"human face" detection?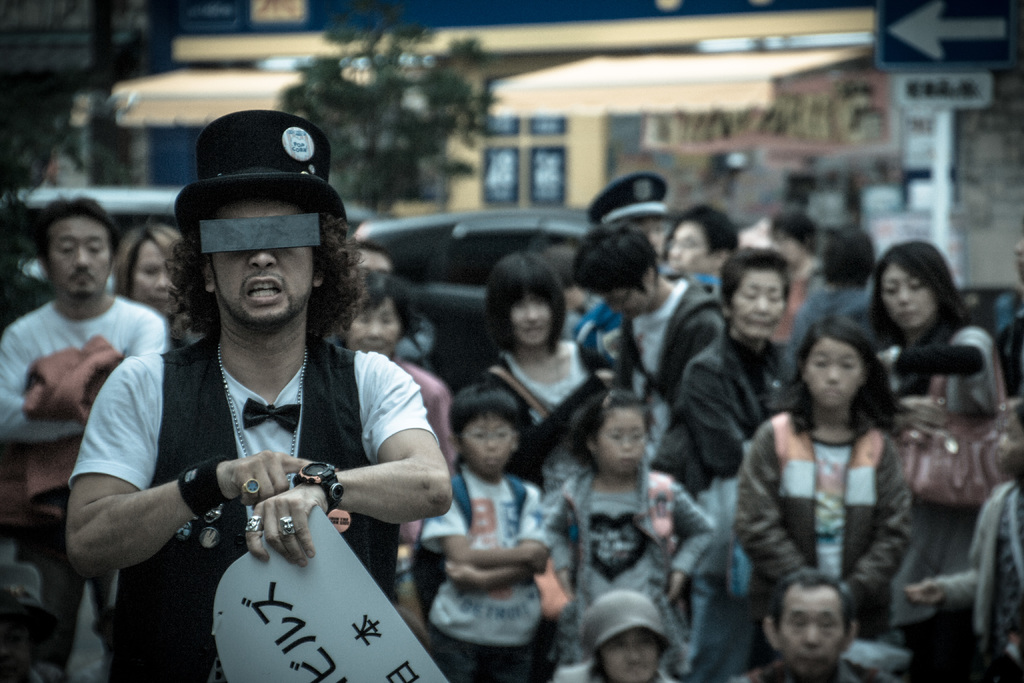
rect(458, 413, 513, 473)
